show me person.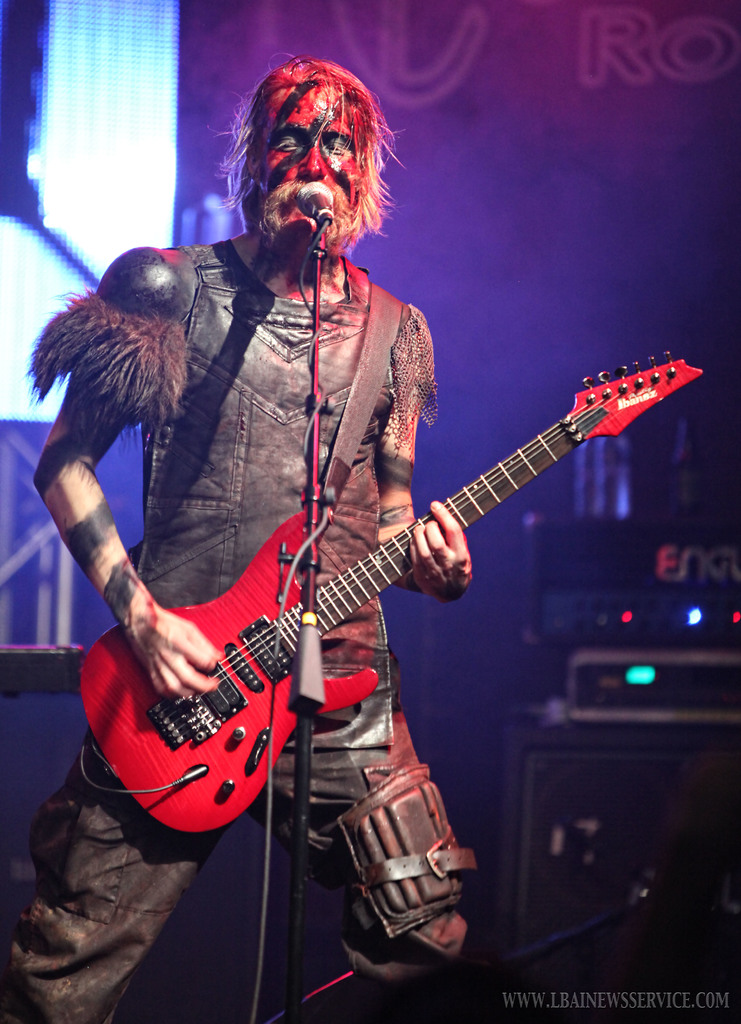
person is here: x1=0 y1=49 x2=473 y2=1023.
